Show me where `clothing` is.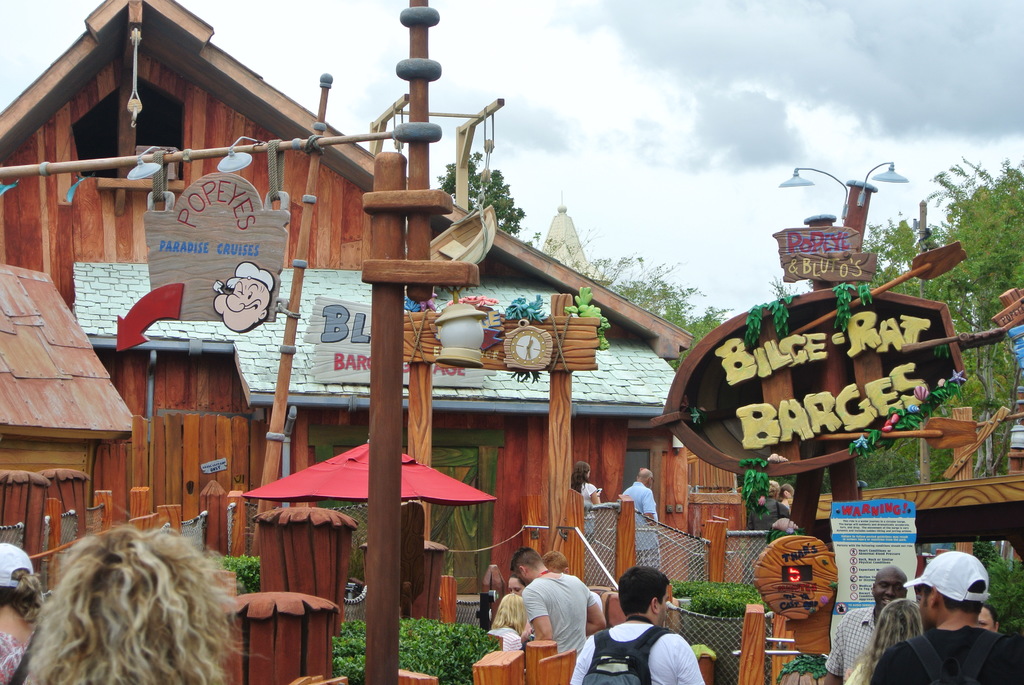
`clothing` is at (left=5, top=626, right=48, bottom=684).
